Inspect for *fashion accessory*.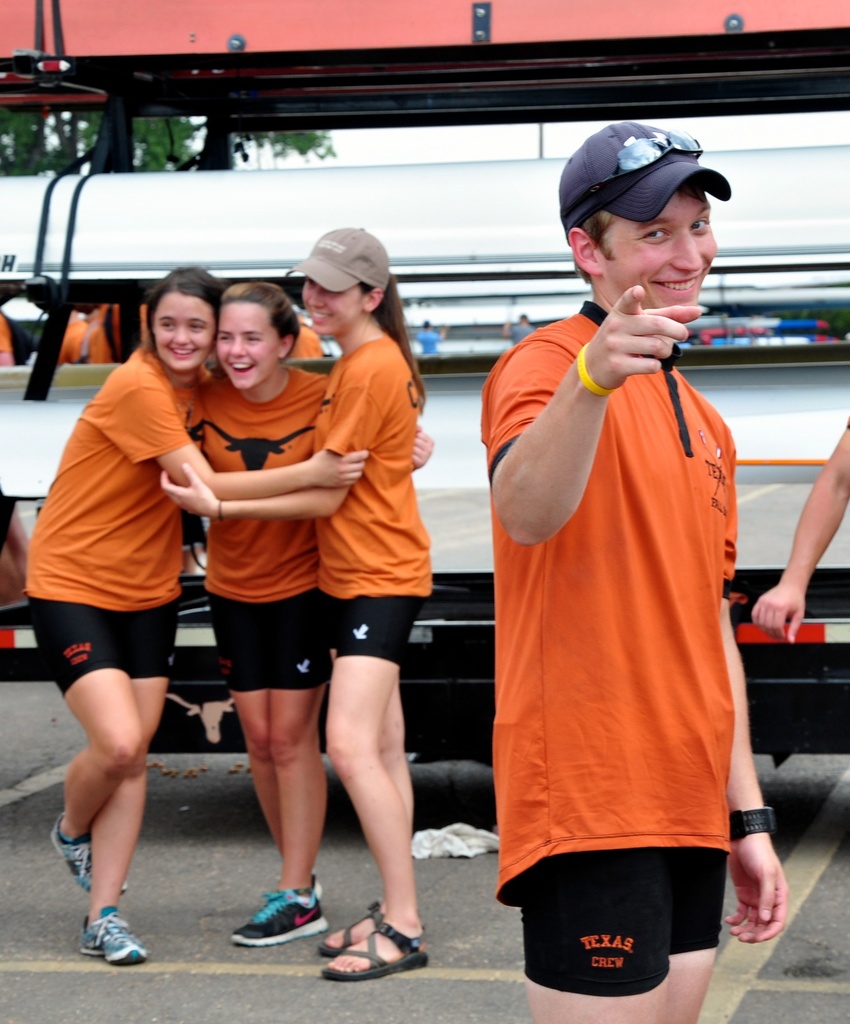
Inspection: (559, 116, 732, 239).
